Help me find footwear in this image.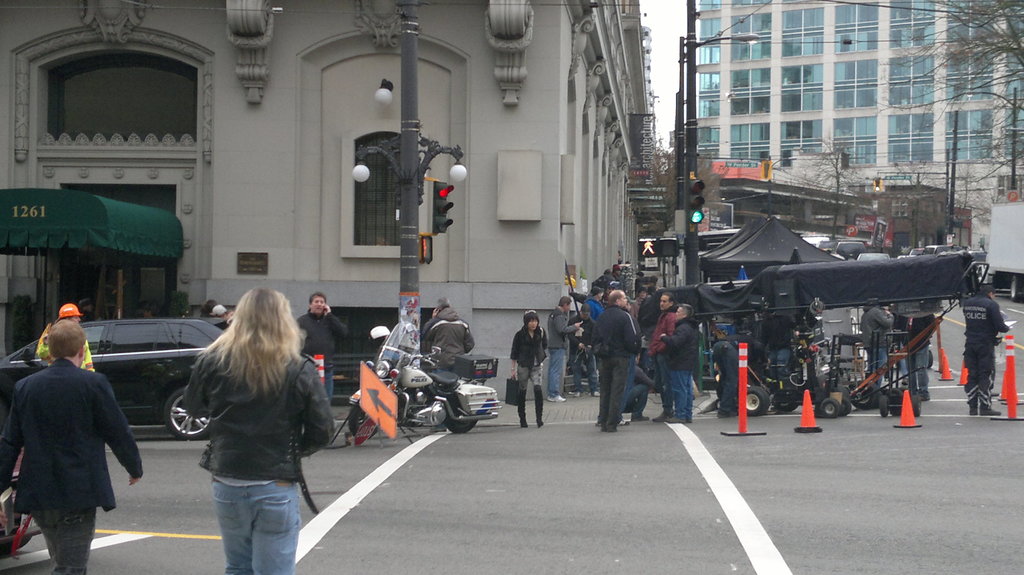
Found it: [652, 413, 671, 422].
